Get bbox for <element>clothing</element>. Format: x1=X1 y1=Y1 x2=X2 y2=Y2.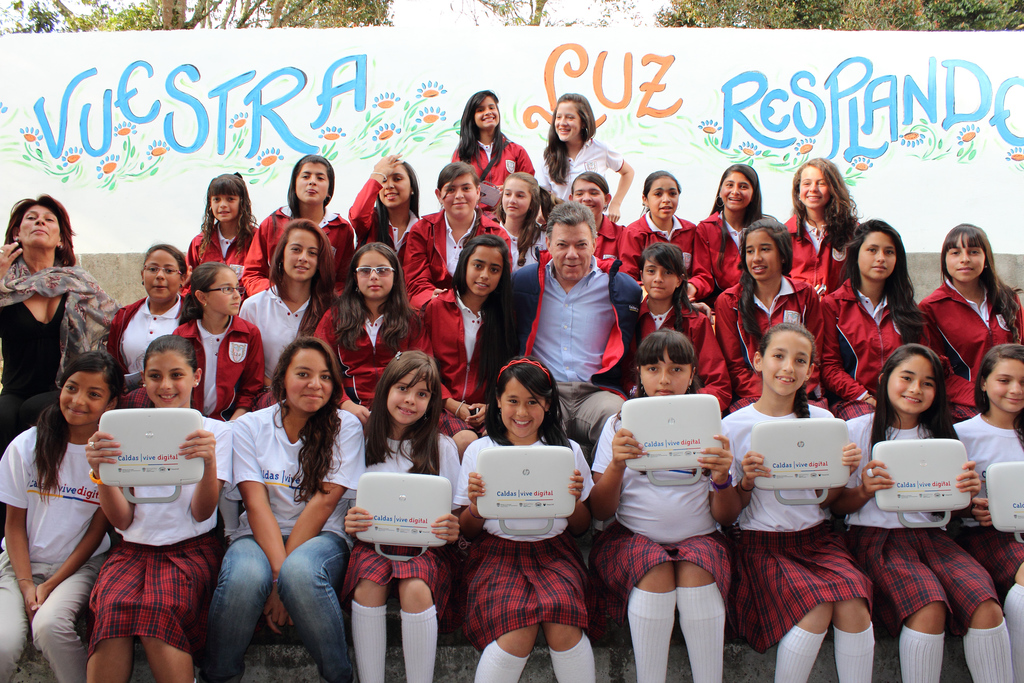
x1=447 y1=433 x2=596 y2=680.
